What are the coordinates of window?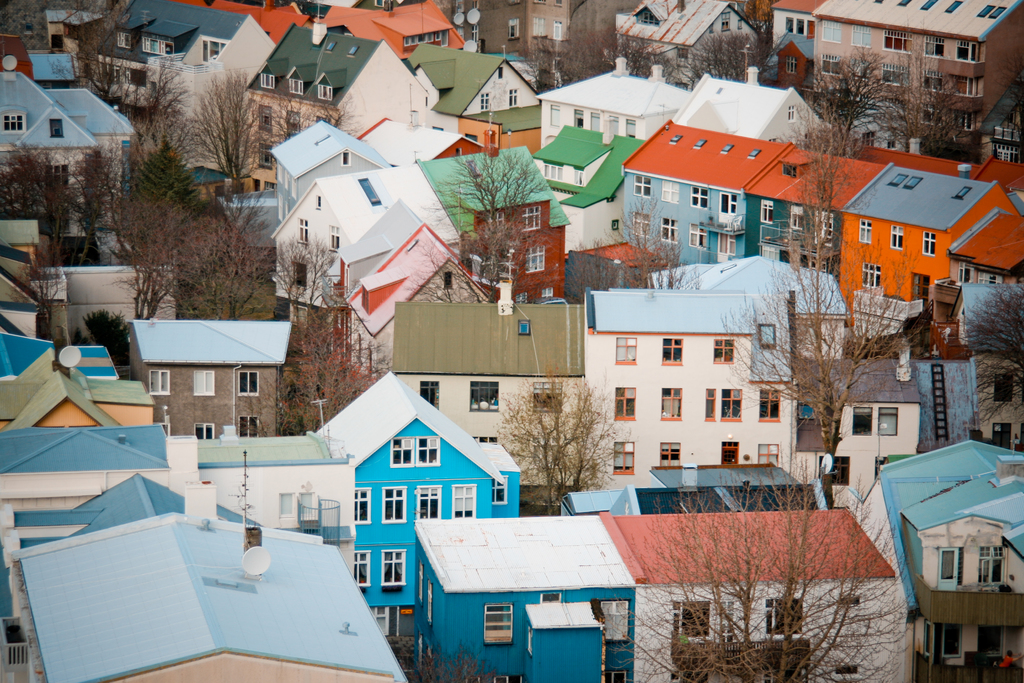
[659, 183, 677, 204].
